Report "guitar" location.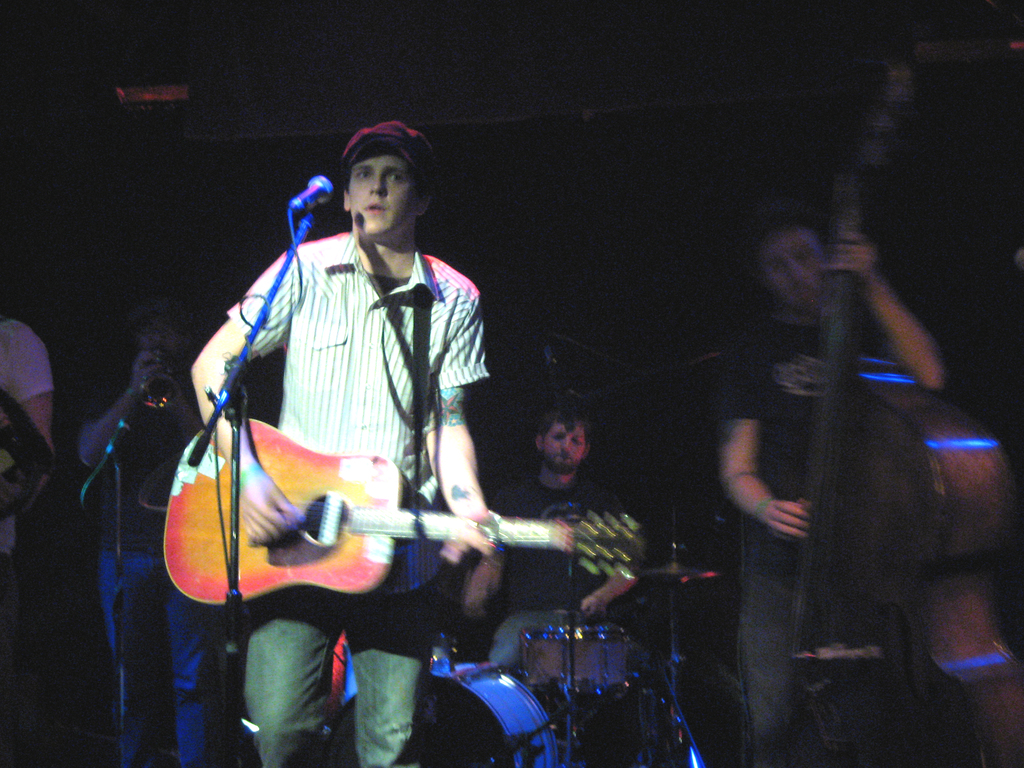
Report: region(156, 418, 645, 590).
